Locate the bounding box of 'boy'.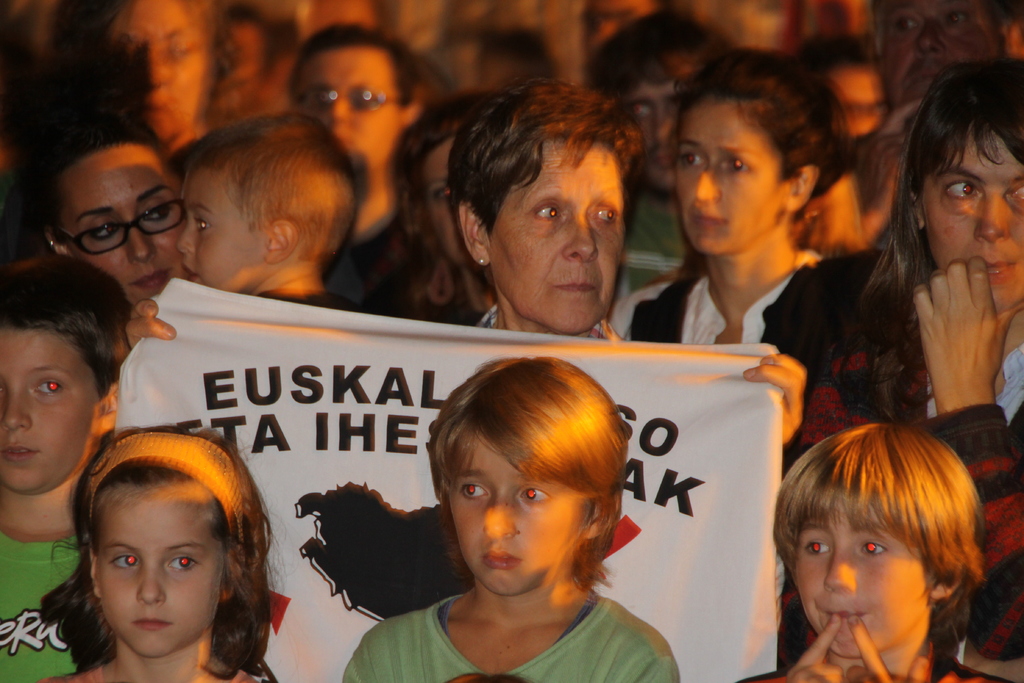
Bounding box: BBox(1, 279, 155, 682).
